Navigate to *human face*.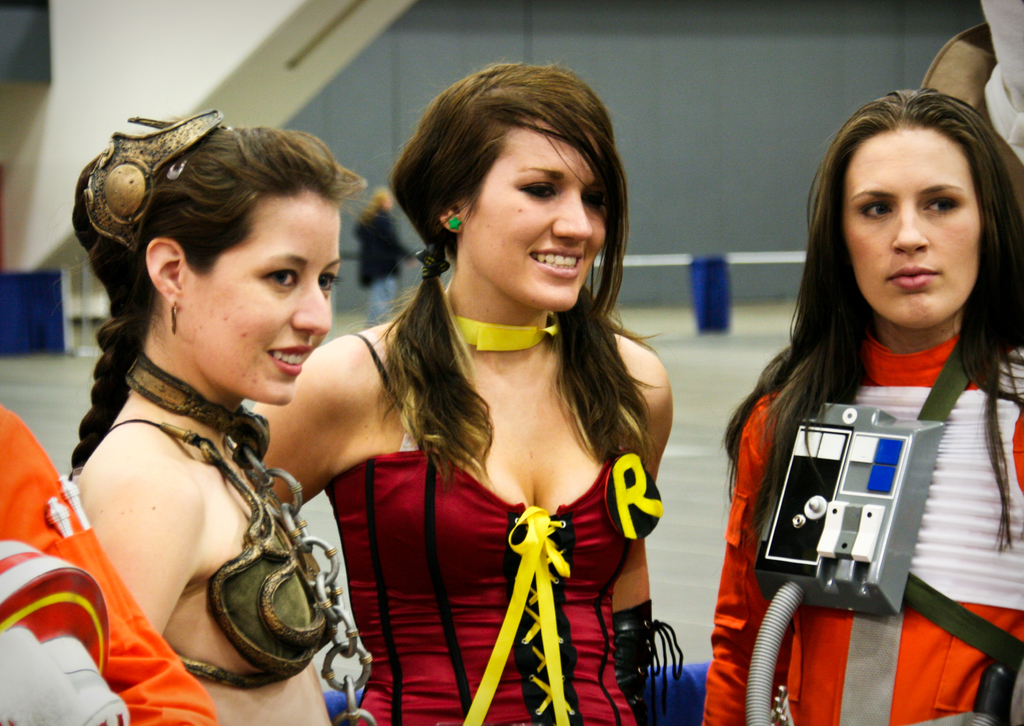
Navigation target: pyautogui.locateOnScreen(188, 191, 343, 405).
